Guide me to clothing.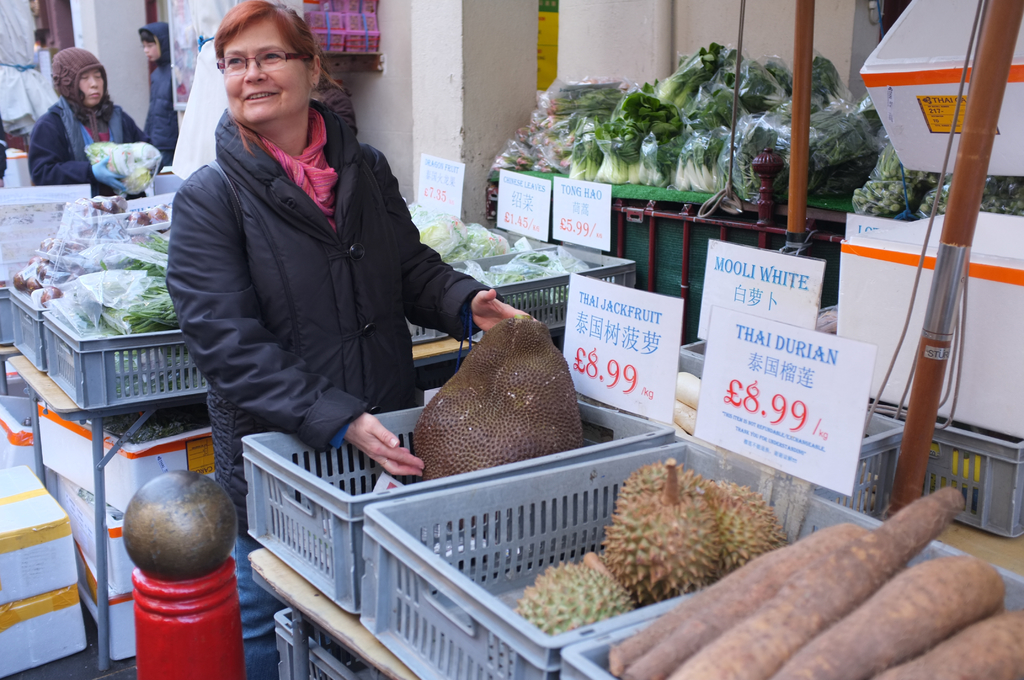
Guidance: (29,95,136,185).
